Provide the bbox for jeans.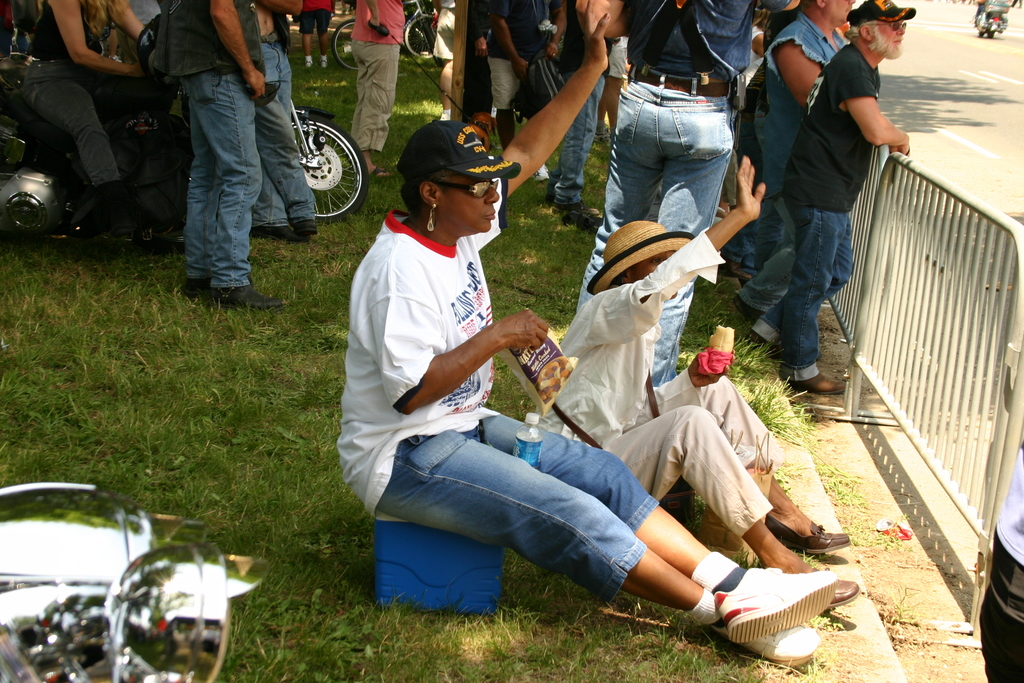
BBox(575, 65, 739, 375).
